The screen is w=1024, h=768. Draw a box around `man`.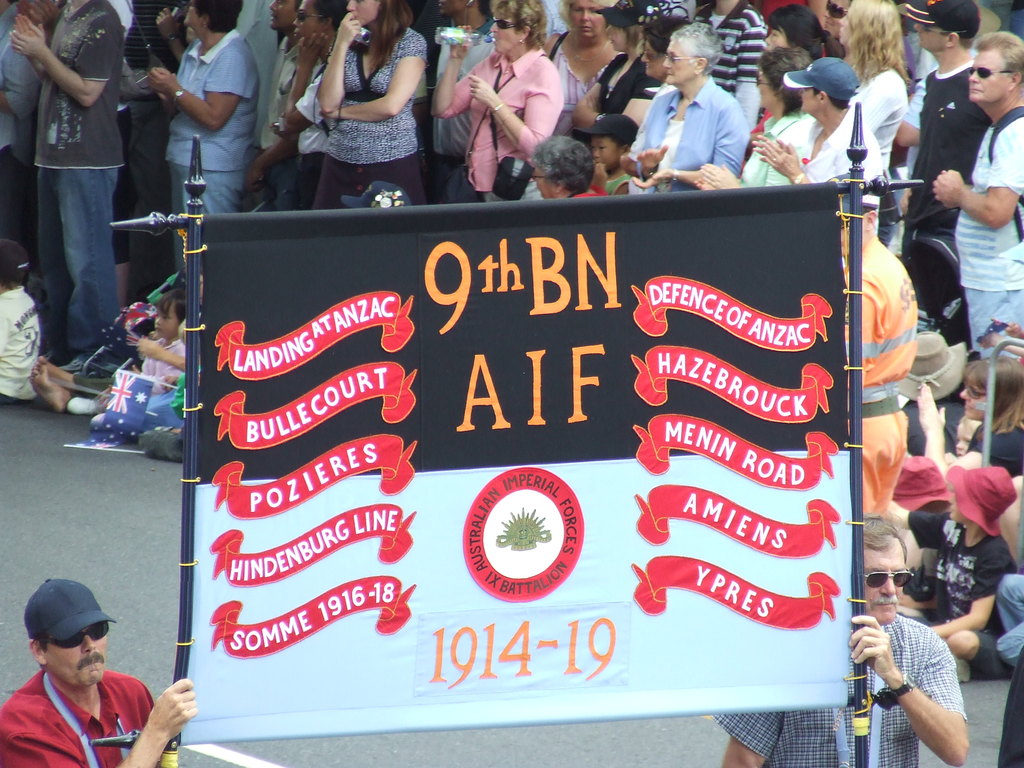
[248, 0, 321, 209].
